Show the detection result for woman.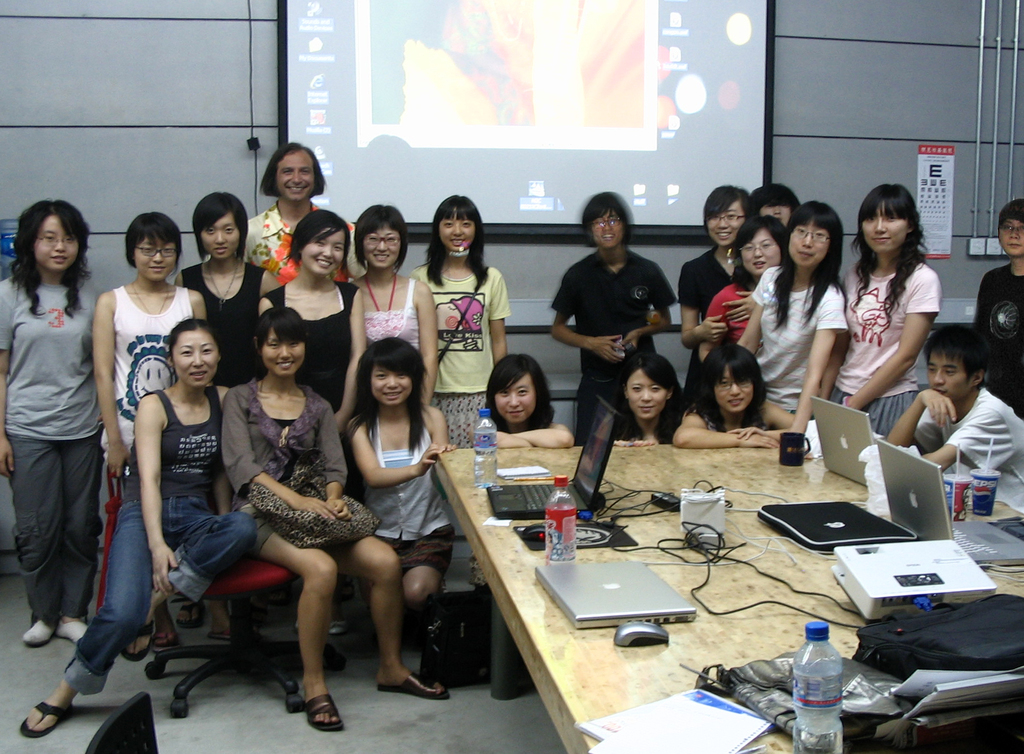
<bbox>609, 354, 686, 449</bbox>.
